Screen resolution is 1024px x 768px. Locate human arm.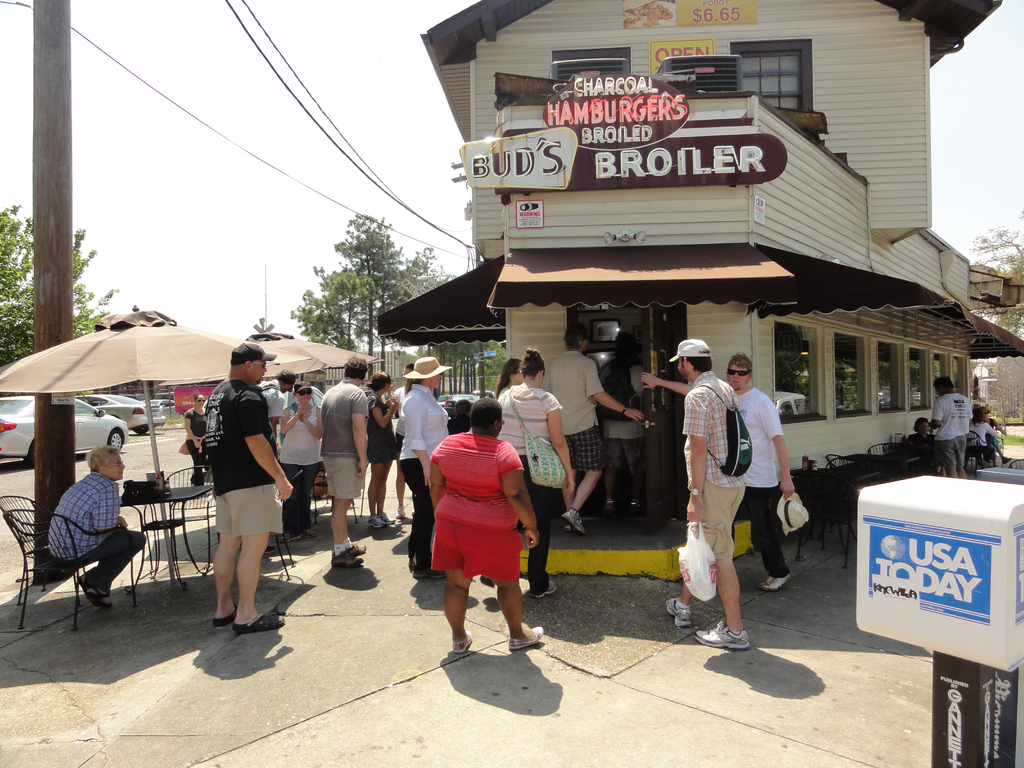
<region>367, 390, 396, 431</region>.
